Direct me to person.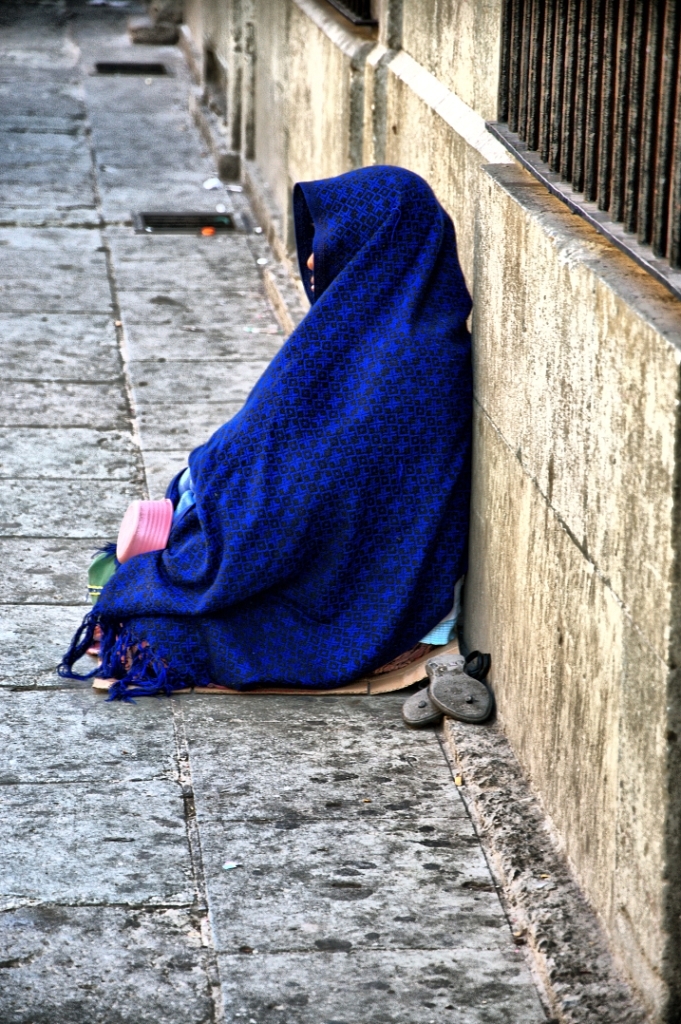
Direction: 91 159 478 687.
